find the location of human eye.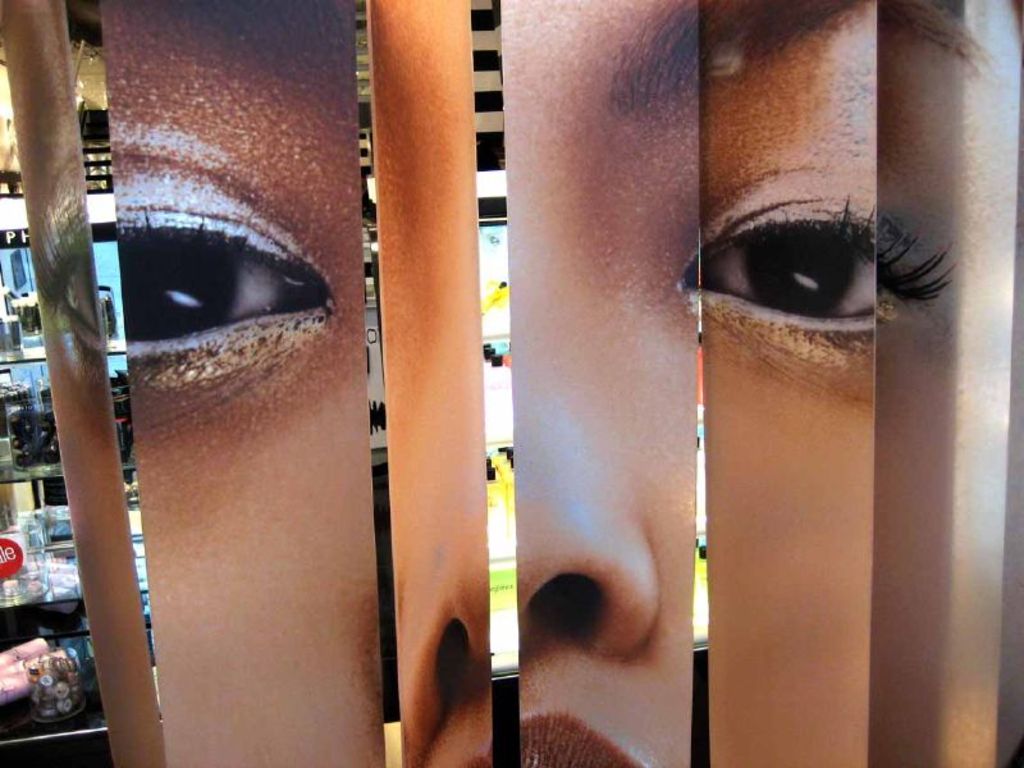
Location: [678, 192, 951, 366].
